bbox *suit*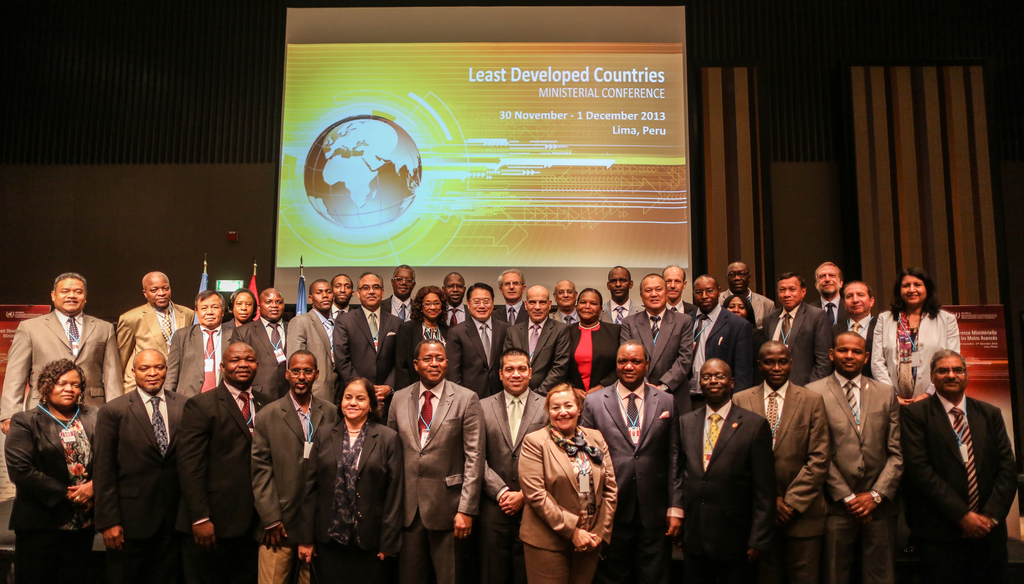
<box>502,318,566,391</box>
